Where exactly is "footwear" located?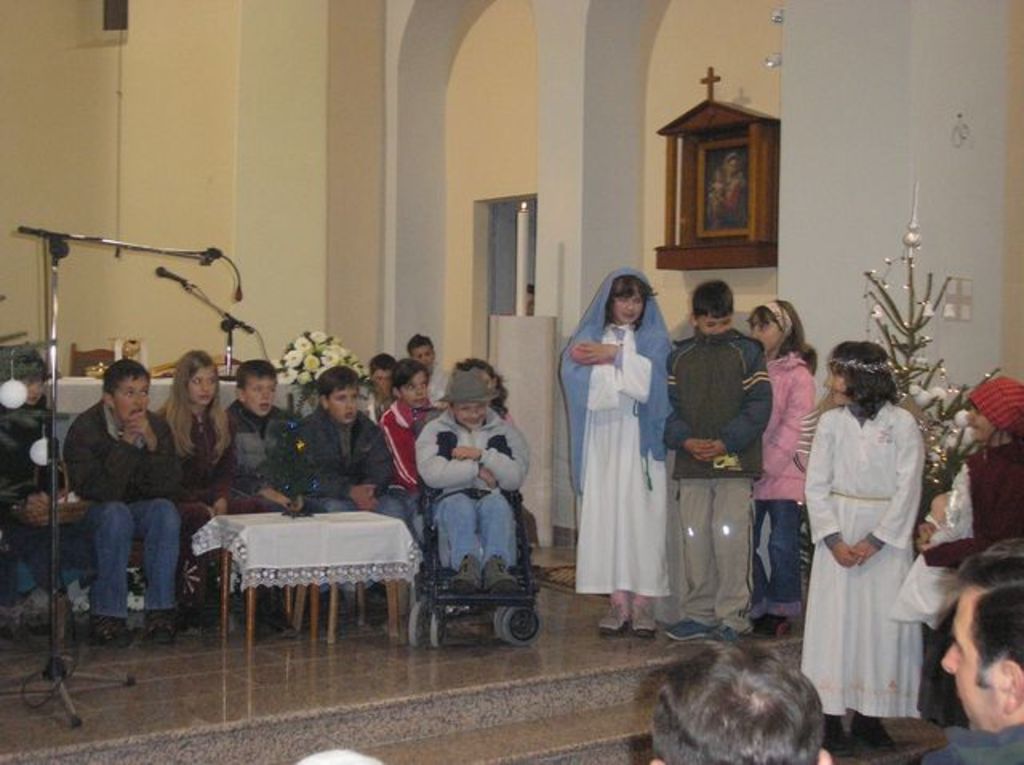
Its bounding box is box(363, 581, 387, 605).
